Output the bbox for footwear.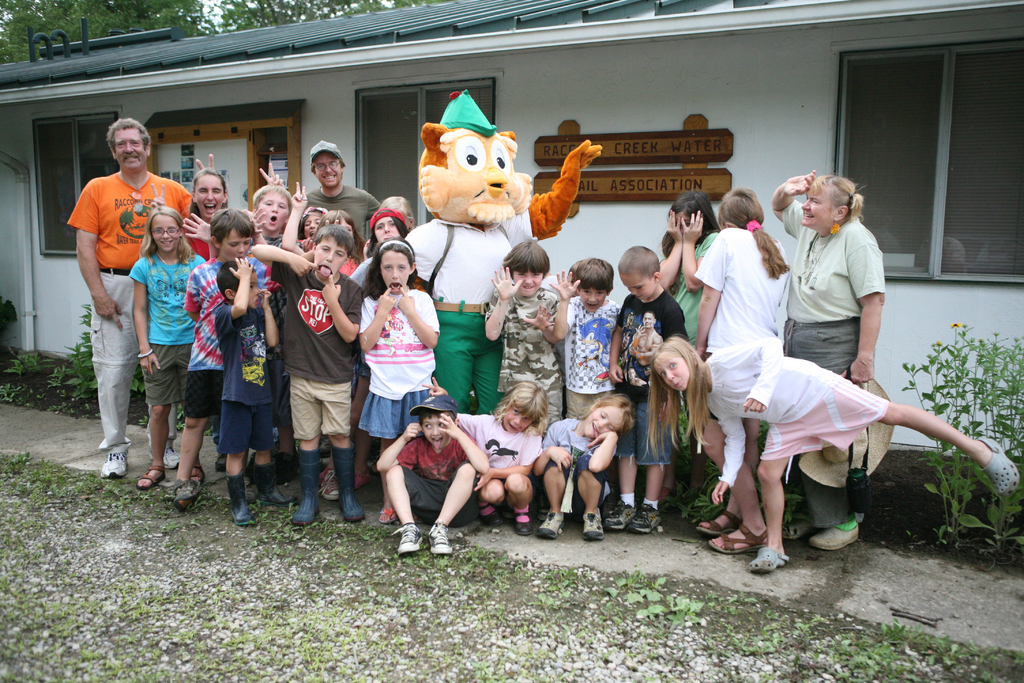
(left=246, top=452, right=287, bottom=509).
